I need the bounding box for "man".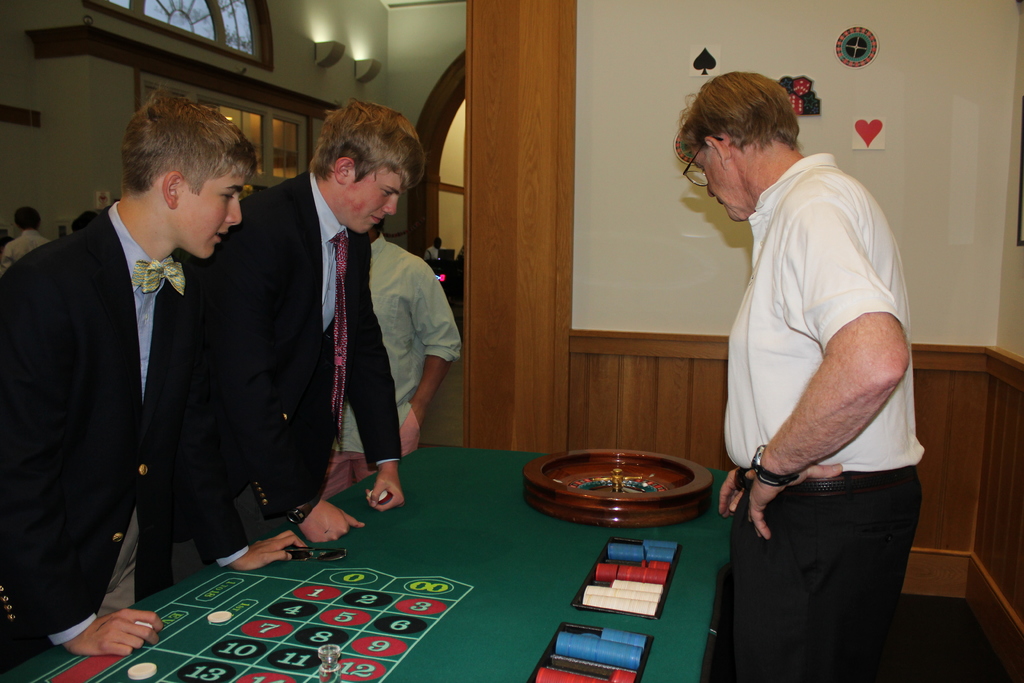
Here it is: box=[178, 93, 408, 587].
